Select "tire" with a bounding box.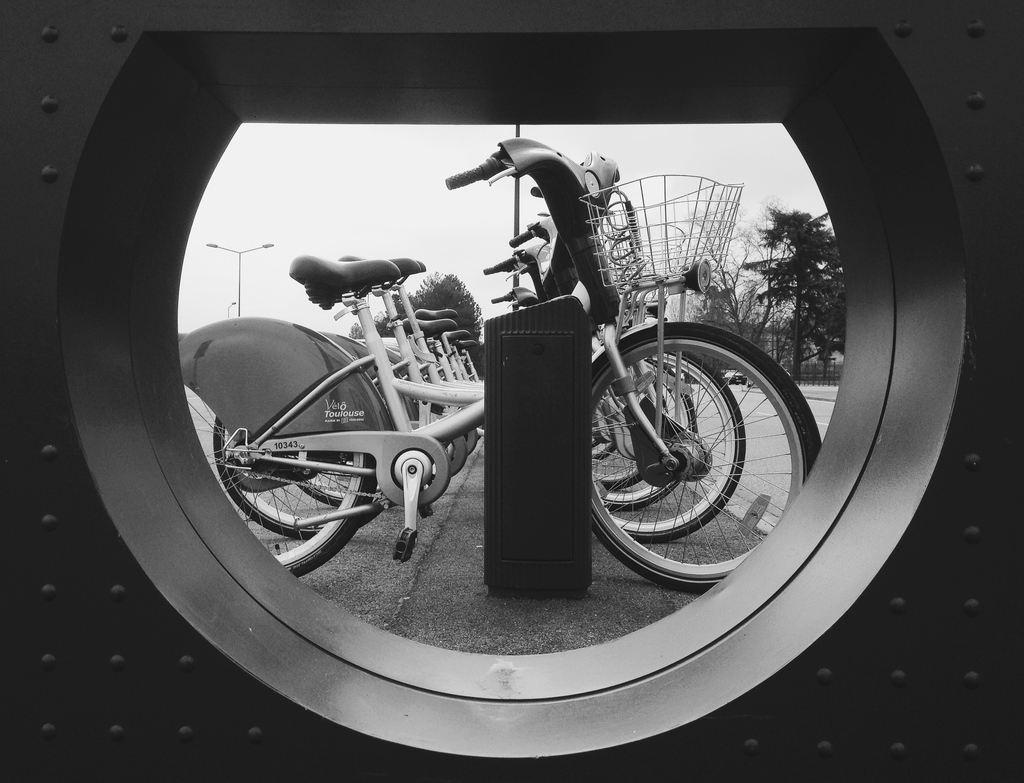
{"x1": 214, "y1": 419, "x2": 378, "y2": 541}.
